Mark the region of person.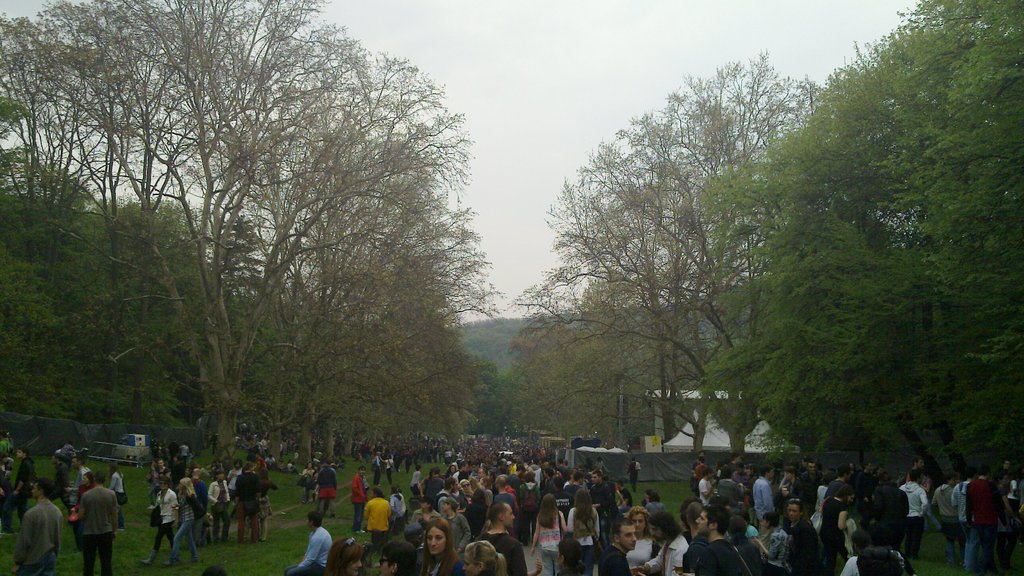
Region: crop(343, 456, 365, 527).
